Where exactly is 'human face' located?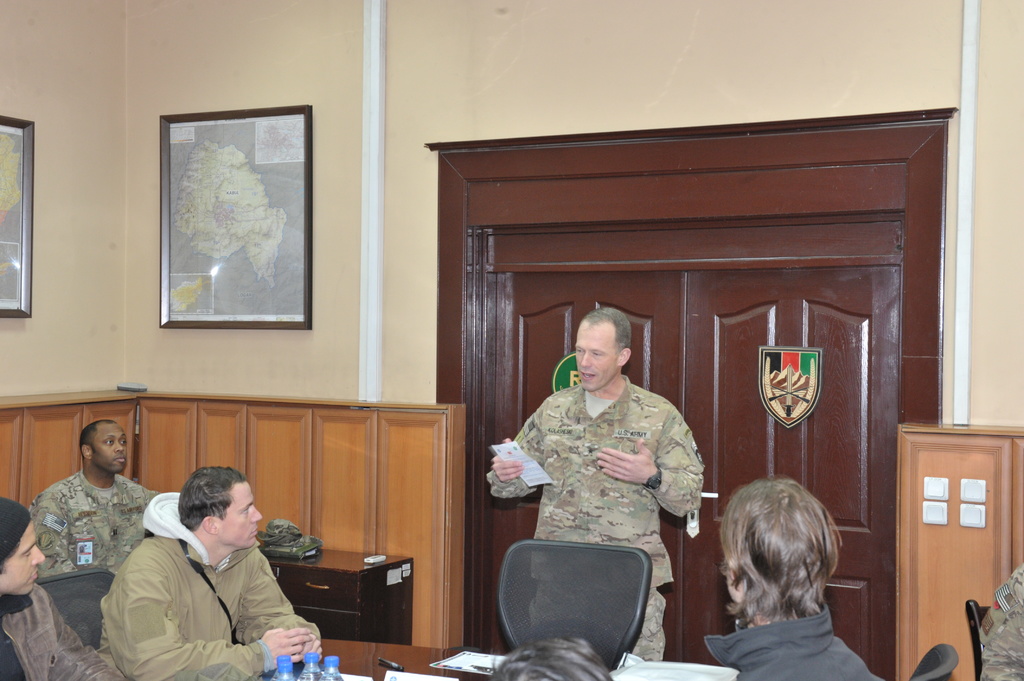
Its bounding box is [left=4, top=523, right=45, bottom=597].
